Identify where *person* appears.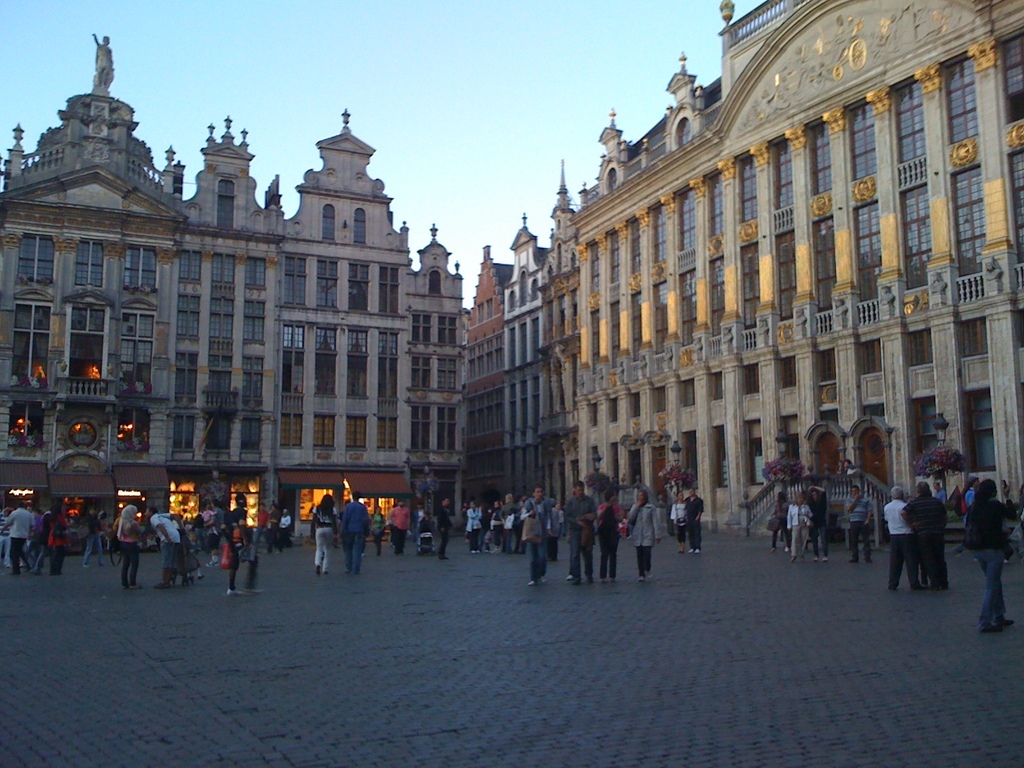
Appears at left=228, top=523, right=246, bottom=602.
